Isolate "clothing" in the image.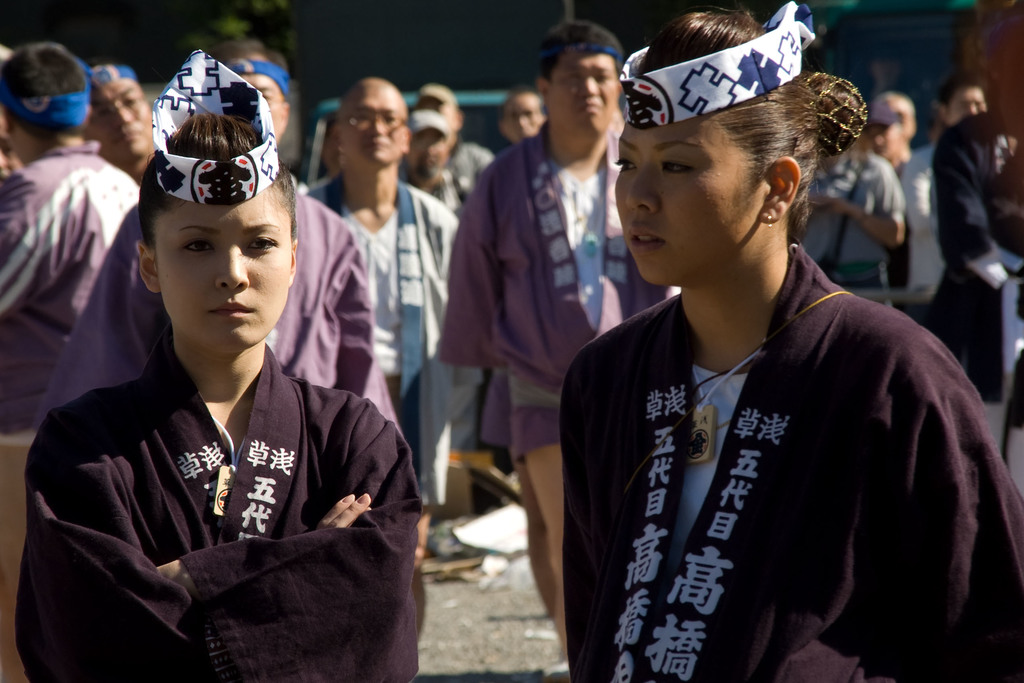
Isolated region: x1=445 y1=141 x2=507 y2=179.
